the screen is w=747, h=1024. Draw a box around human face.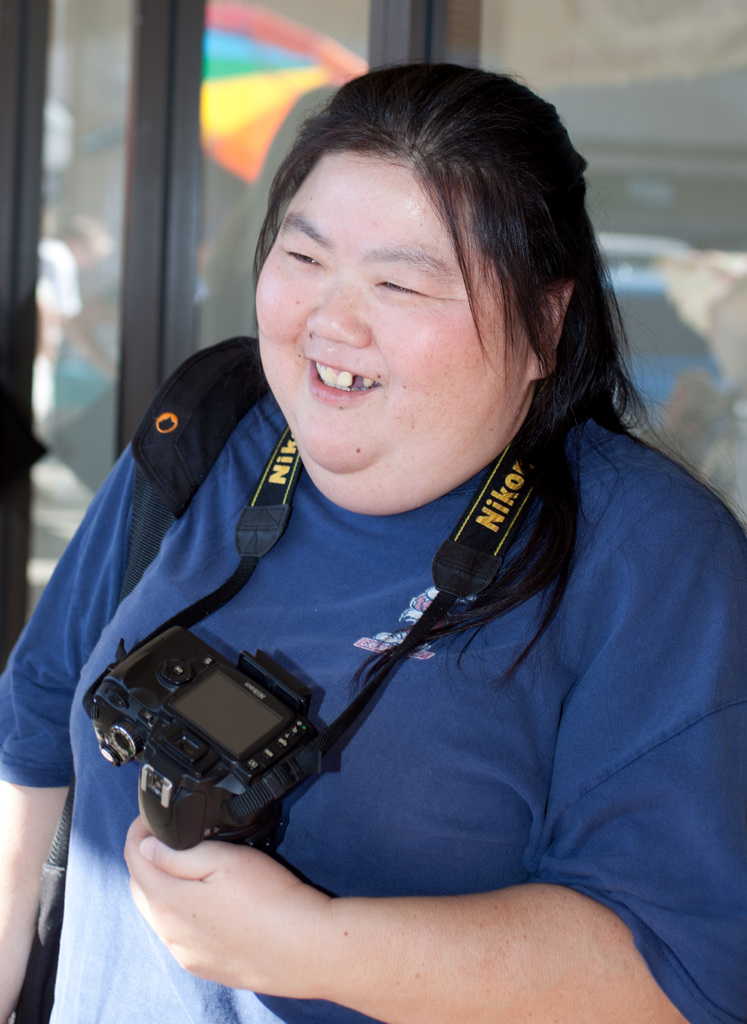
{"left": 255, "top": 154, "right": 527, "bottom": 476}.
